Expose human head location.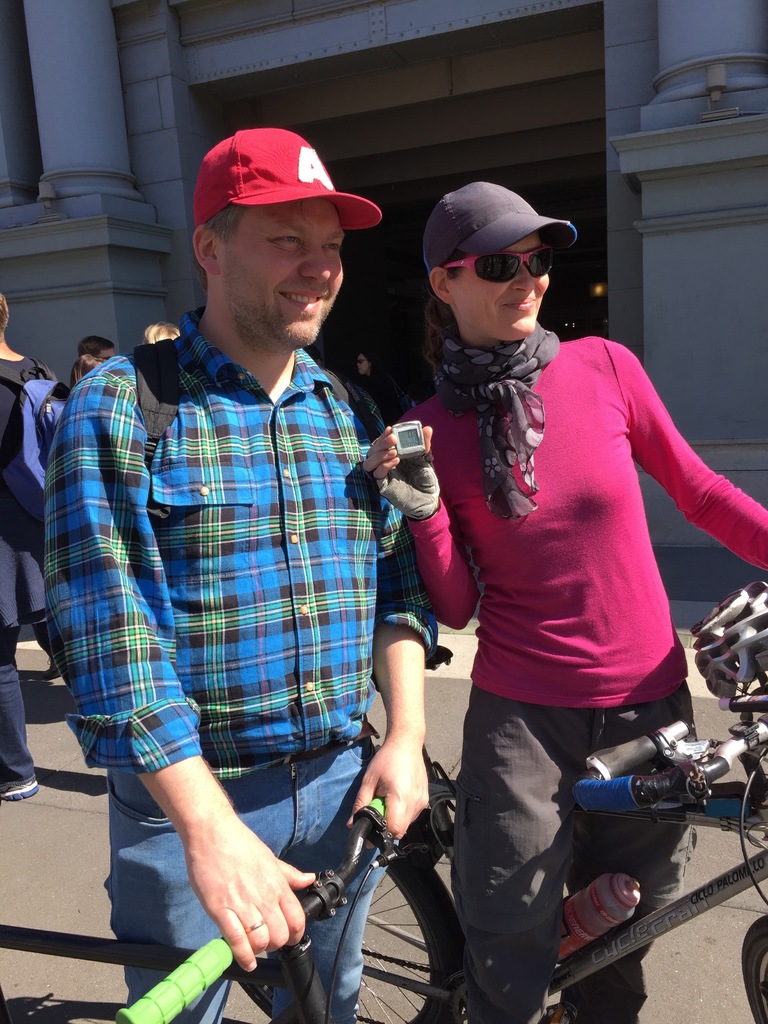
Exposed at bbox(422, 182, 586, 375).
